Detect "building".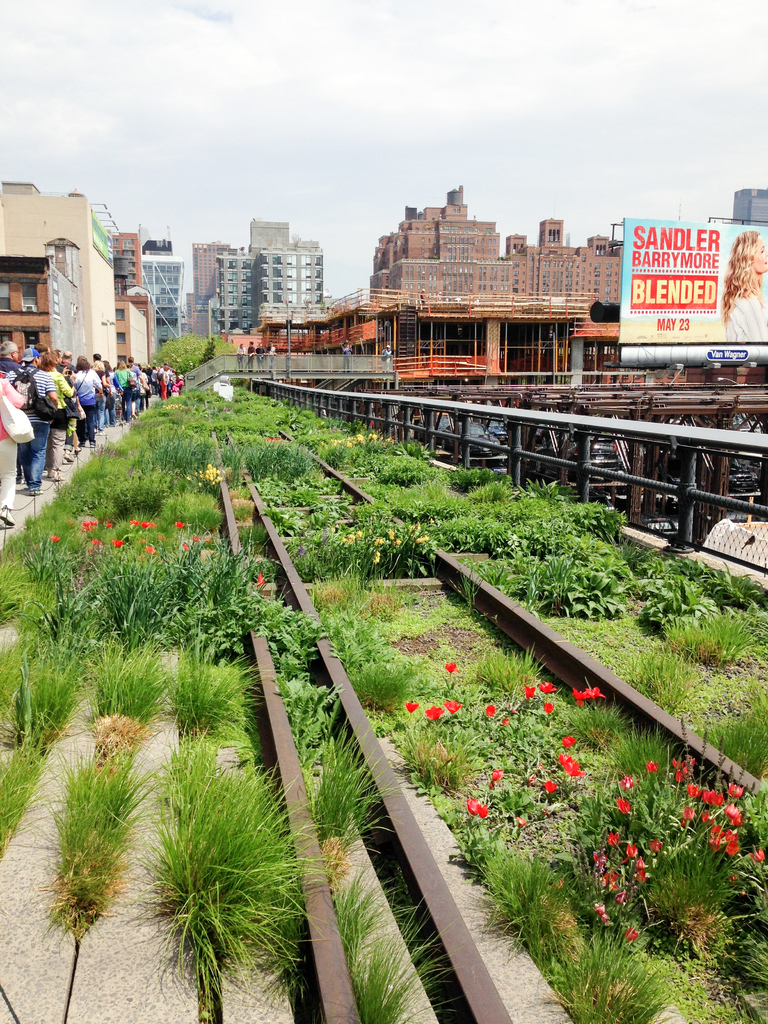
Detected at {"x1": 734, "y1": 192, "x2": 767, "y2": 225}.
